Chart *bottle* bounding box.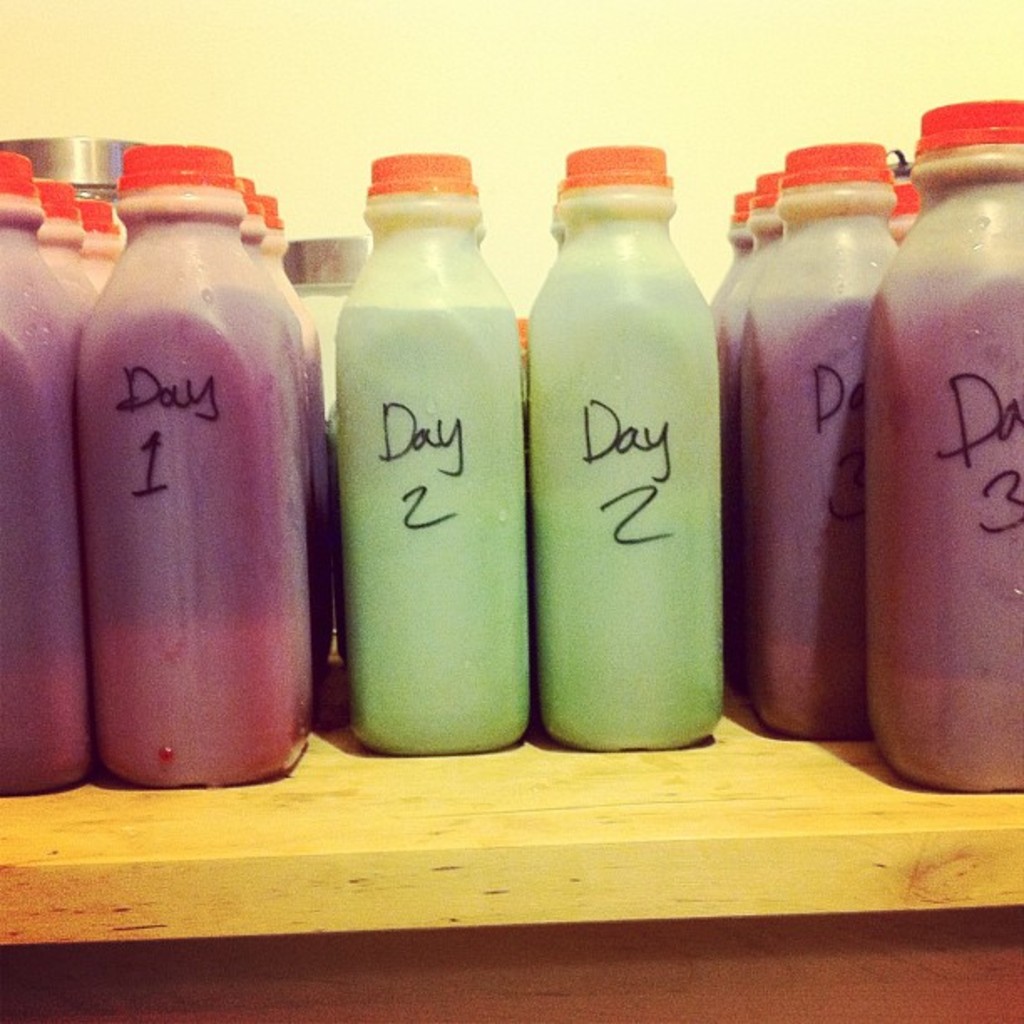
Charted: [x1=75, y1=191, x2=124, y2=305].
